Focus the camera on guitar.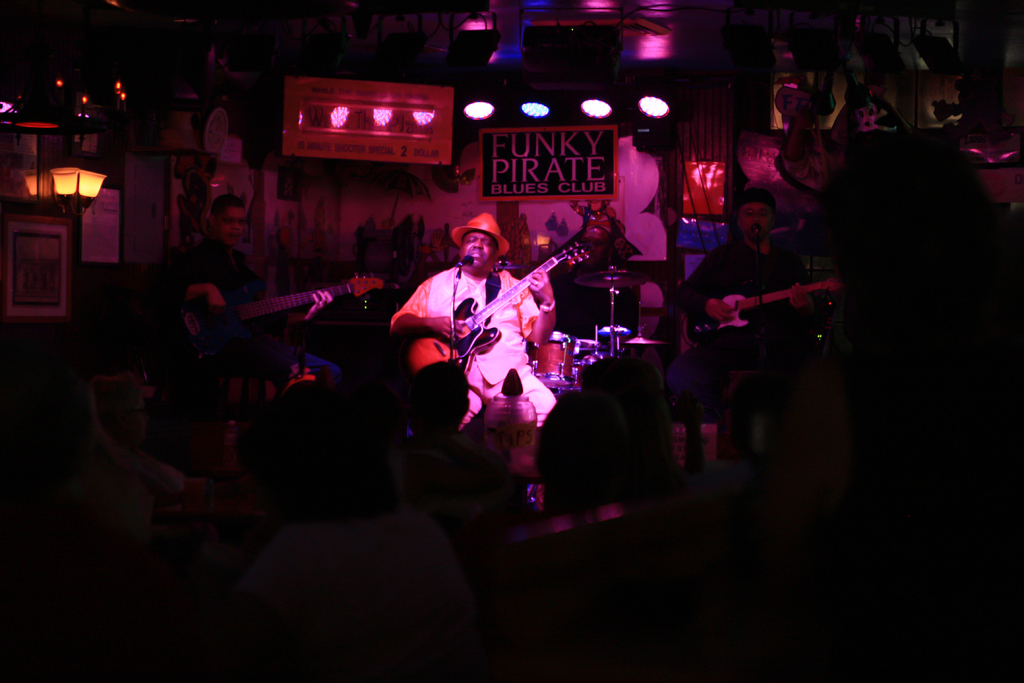
Focus region: select_region(411, 219, 609, 386).
